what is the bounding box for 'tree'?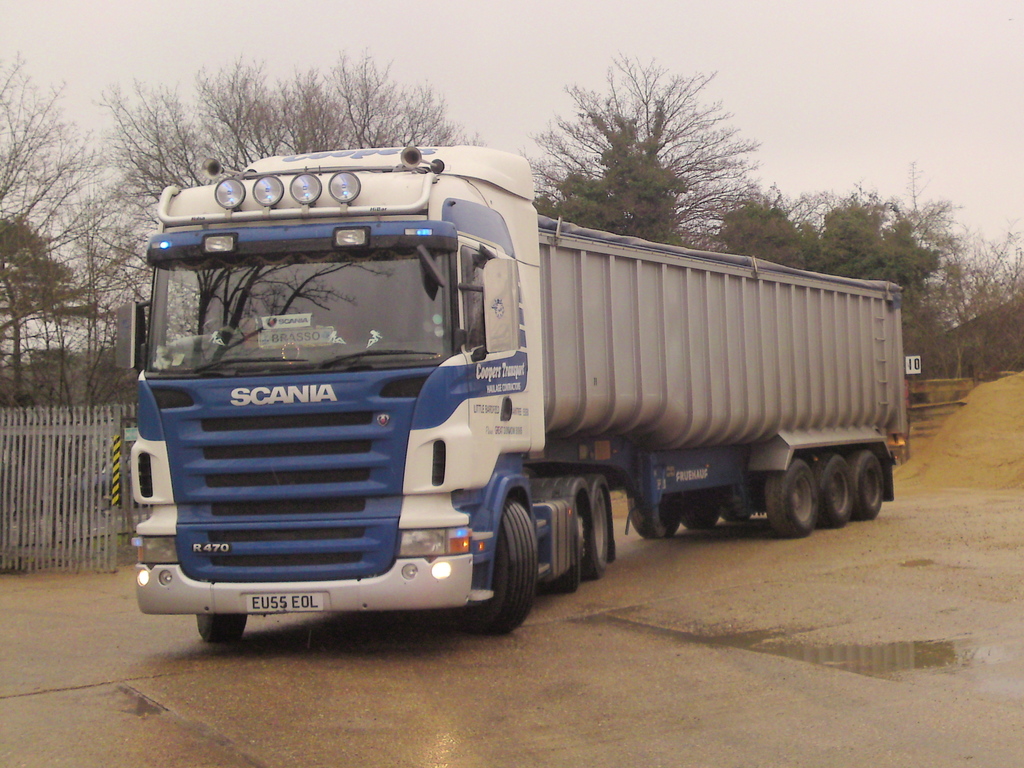
520:74:765:227.
